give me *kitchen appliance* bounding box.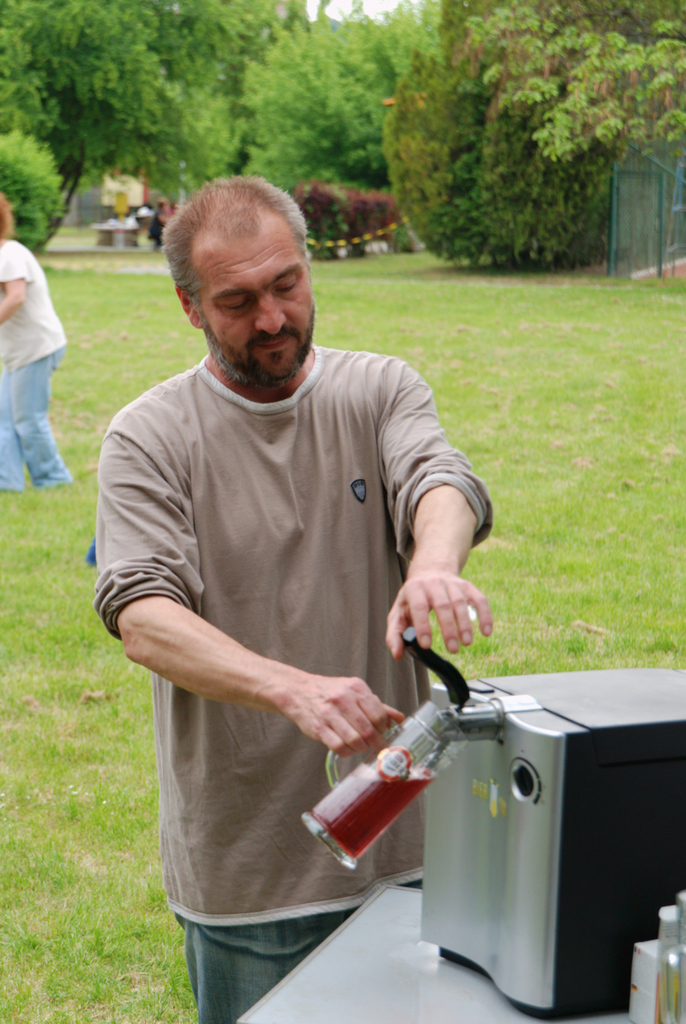
(305, 699, 457, 865).
